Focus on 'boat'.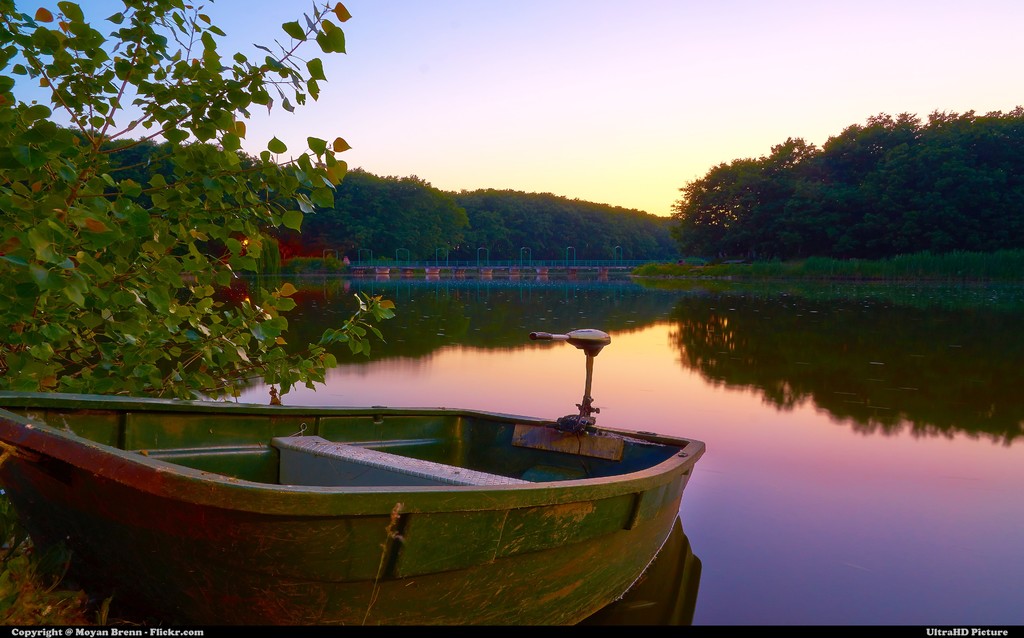
Focused at rect(0, 274, 769, 582).
